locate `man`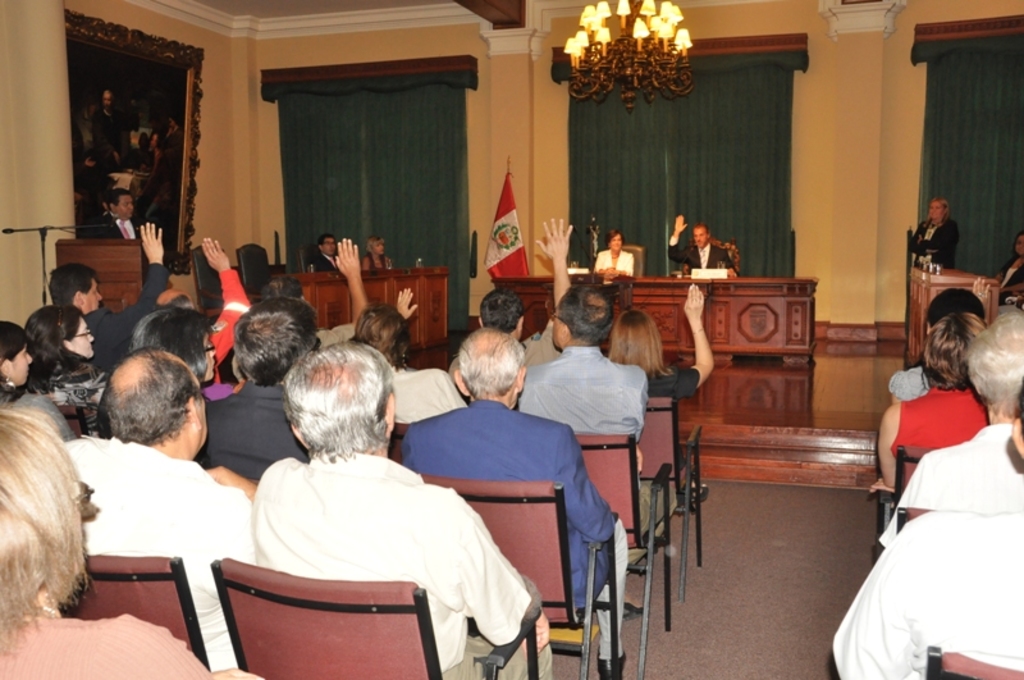
bbox=(311, 229, 339, 279)
